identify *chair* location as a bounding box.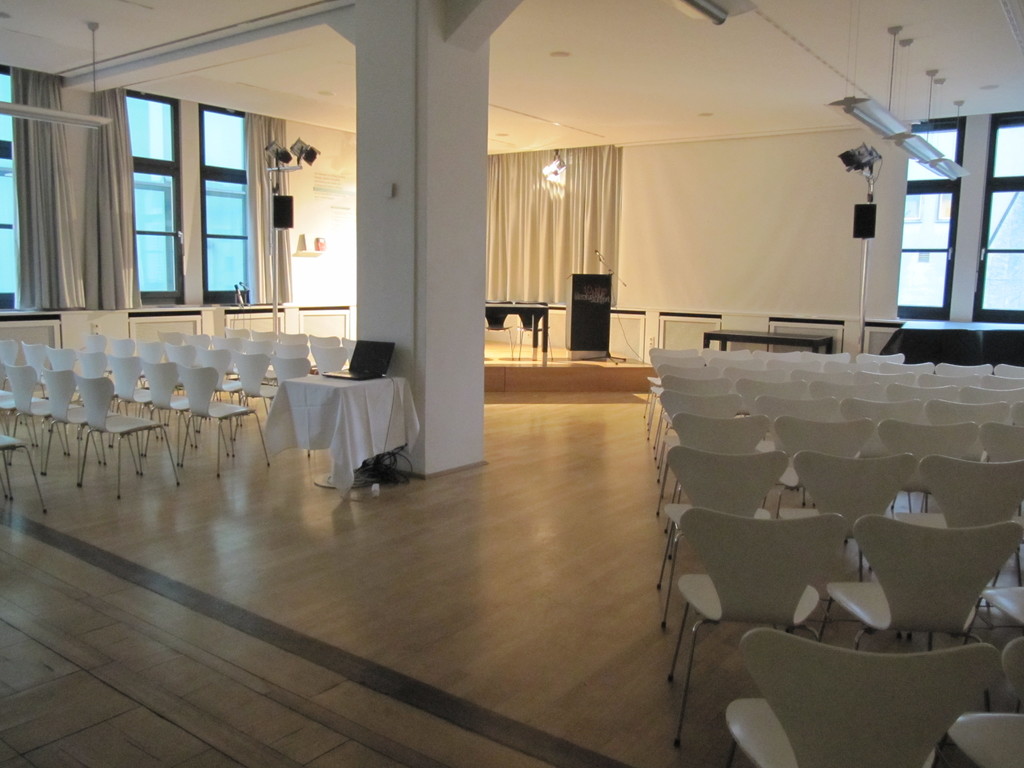
box=[250, 327, 276, 348].
